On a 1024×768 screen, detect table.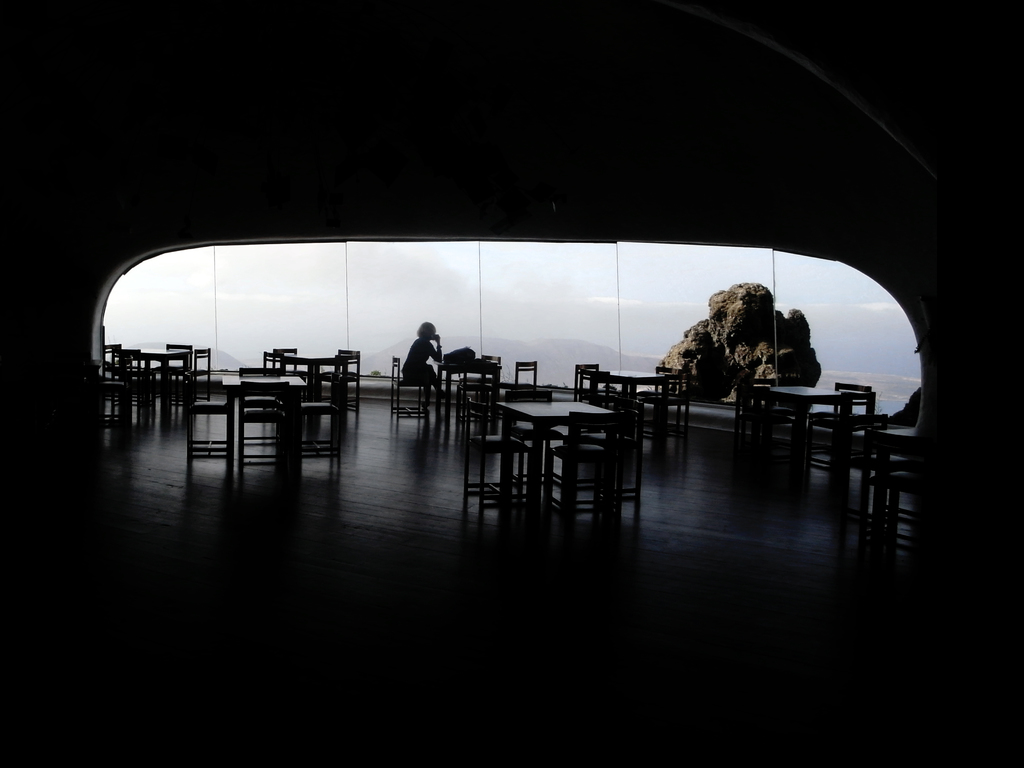
<region>134, 346, 191, 390</region>.
